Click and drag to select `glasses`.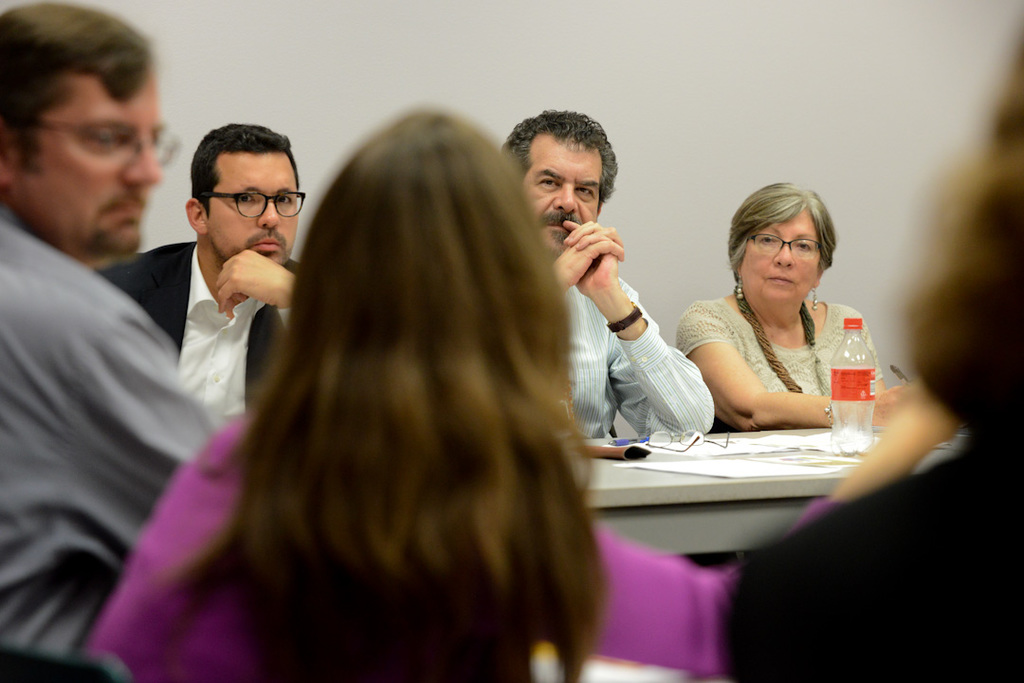
Selection: pyautogui.locateOnScreen(747, 231, 826, 261).
